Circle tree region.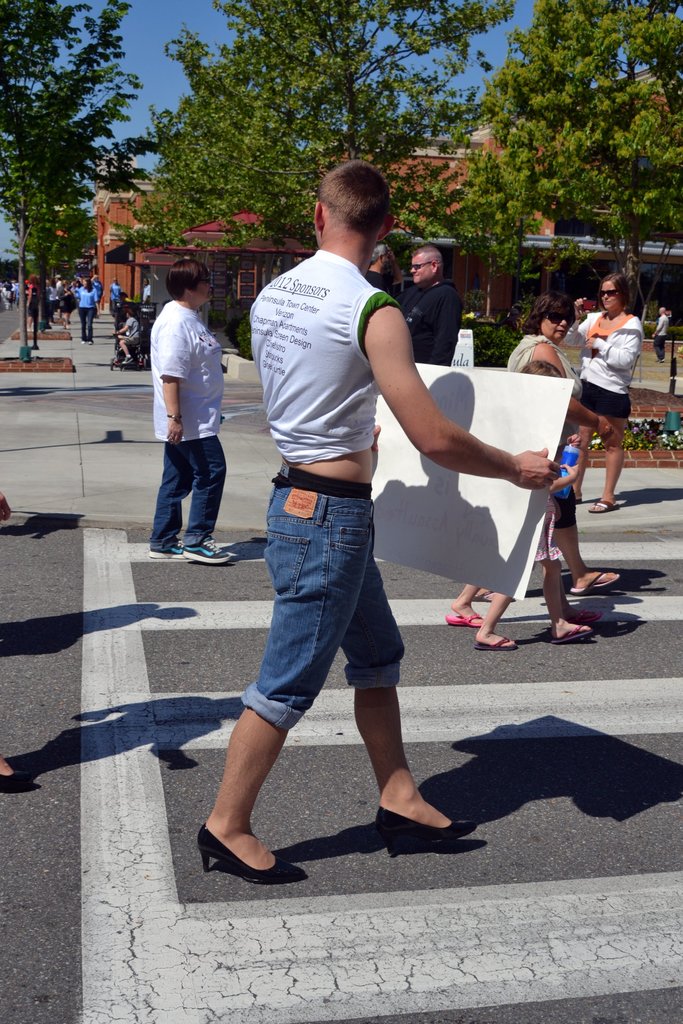
Region: x1=0, y1=0, x2=148, y2=375.
